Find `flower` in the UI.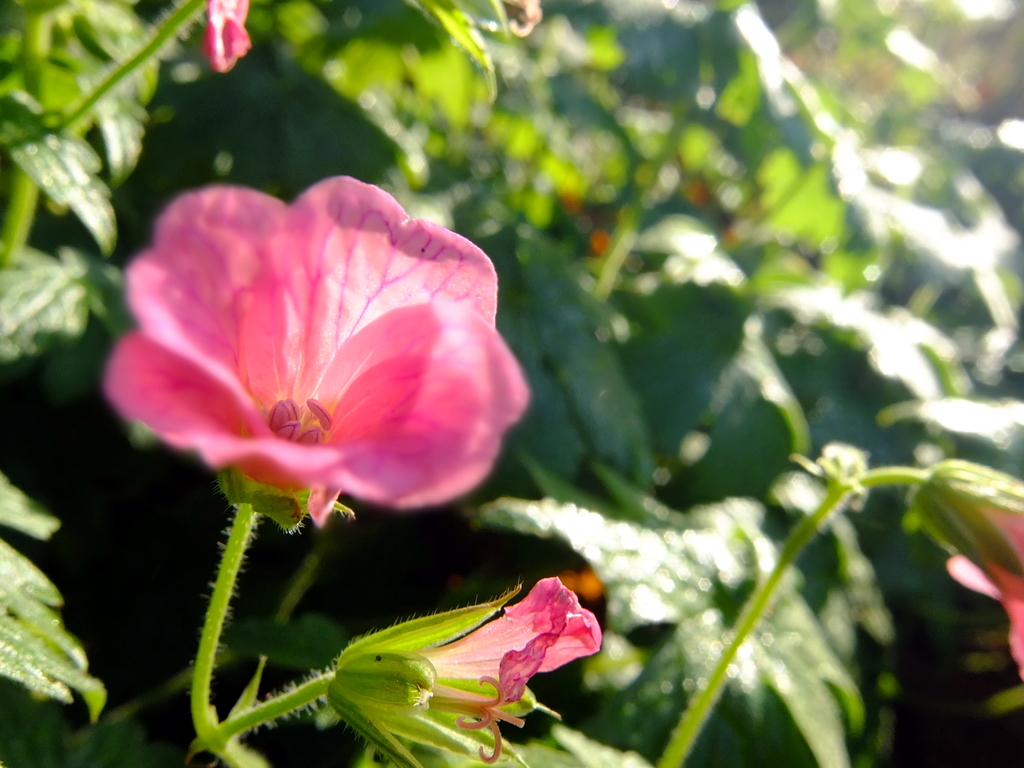
UI element at {"x1": 99, "y1": 170, "x2": 523, "y2": 529}.
